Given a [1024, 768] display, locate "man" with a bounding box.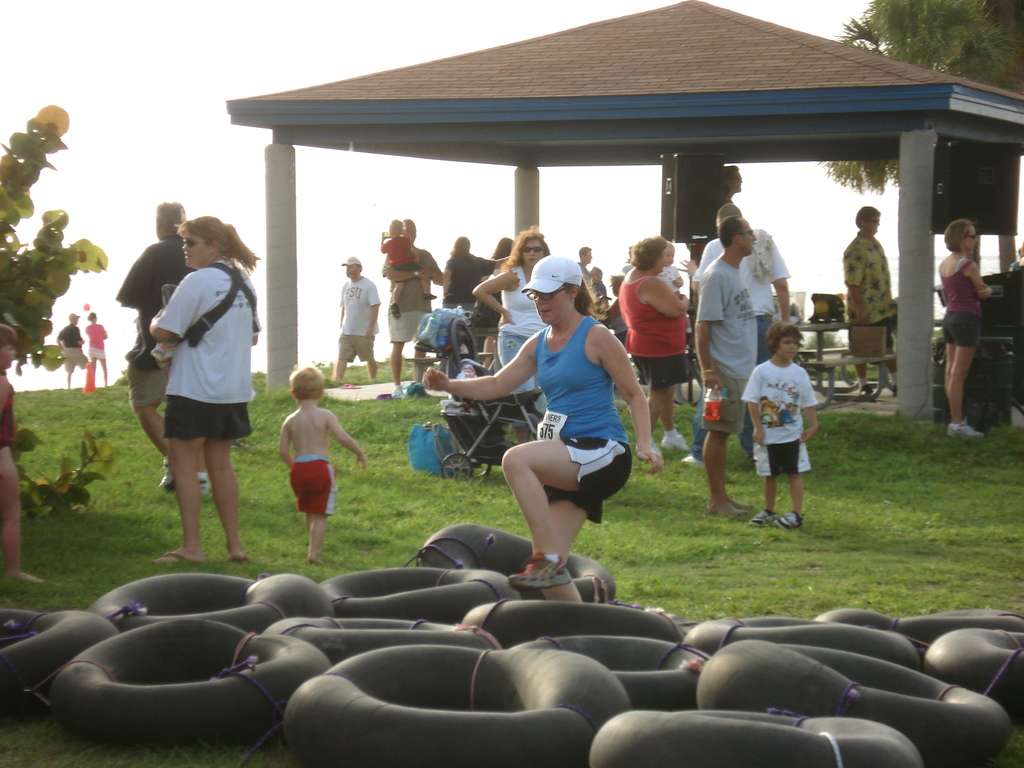
Located: <region>381, 220, 442, 397</region>.
